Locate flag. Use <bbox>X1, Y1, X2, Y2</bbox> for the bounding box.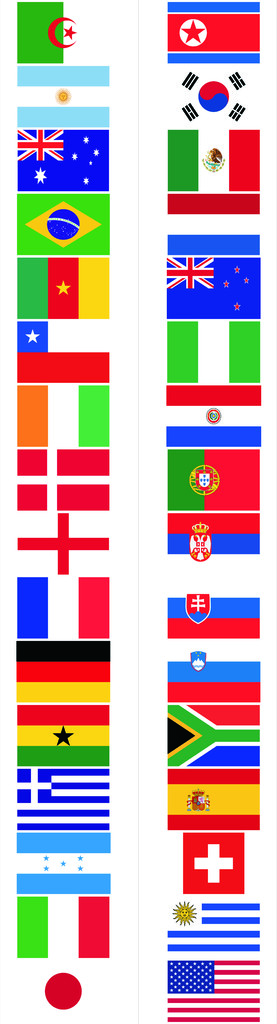
<bbox>164, 0, 256, 63</bbox>.
